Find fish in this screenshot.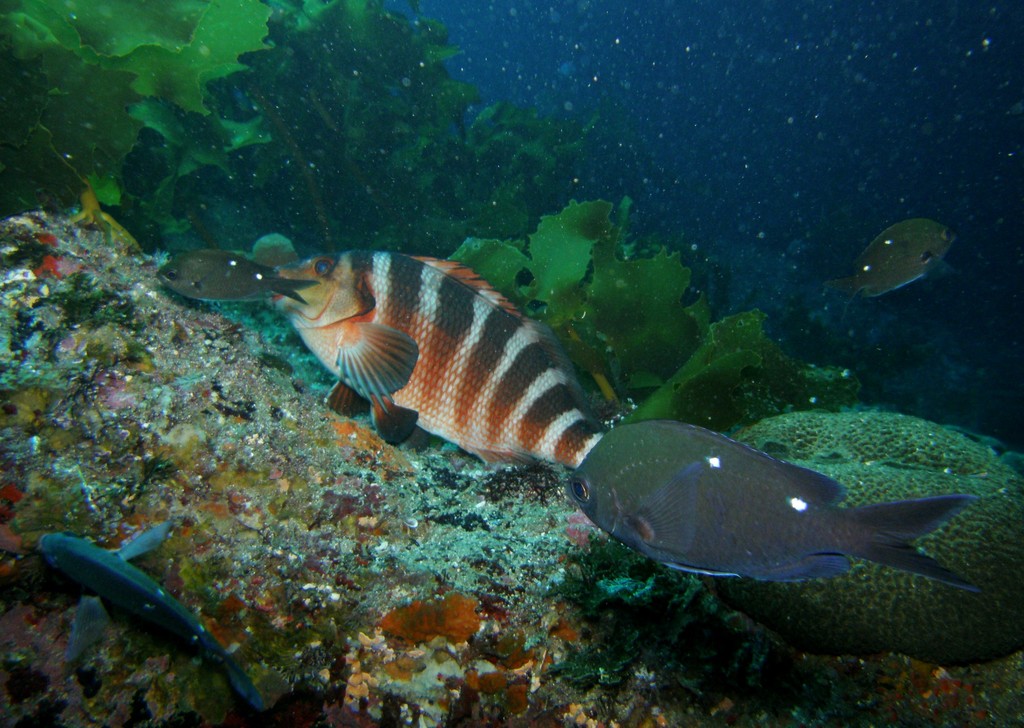
The bounding box for fish is box(833, 215, 972, 318).
